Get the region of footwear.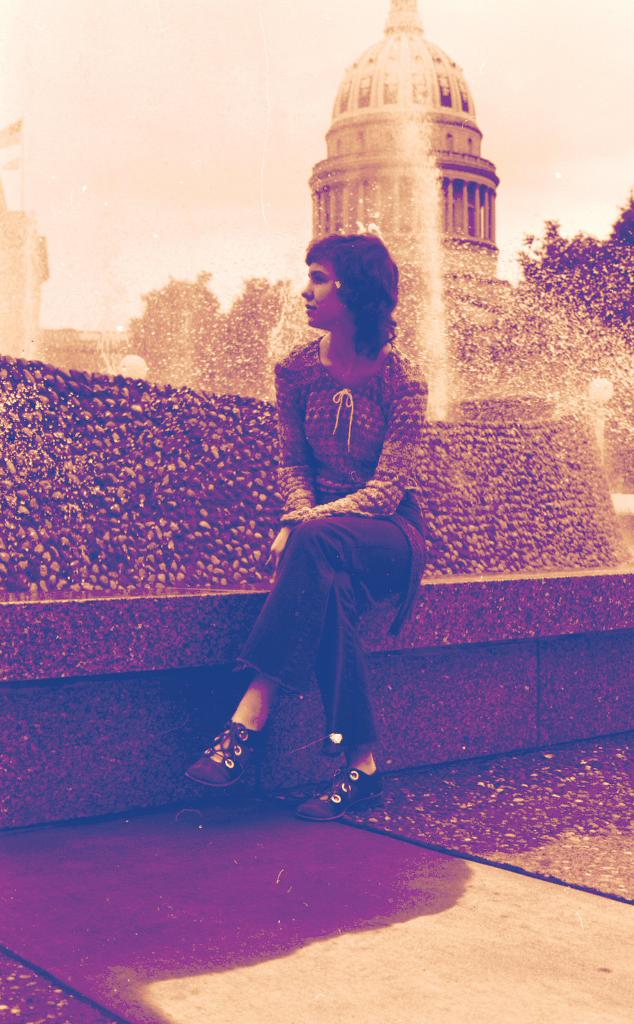
[x1=291, y1=764, x2=387, y2=824].
